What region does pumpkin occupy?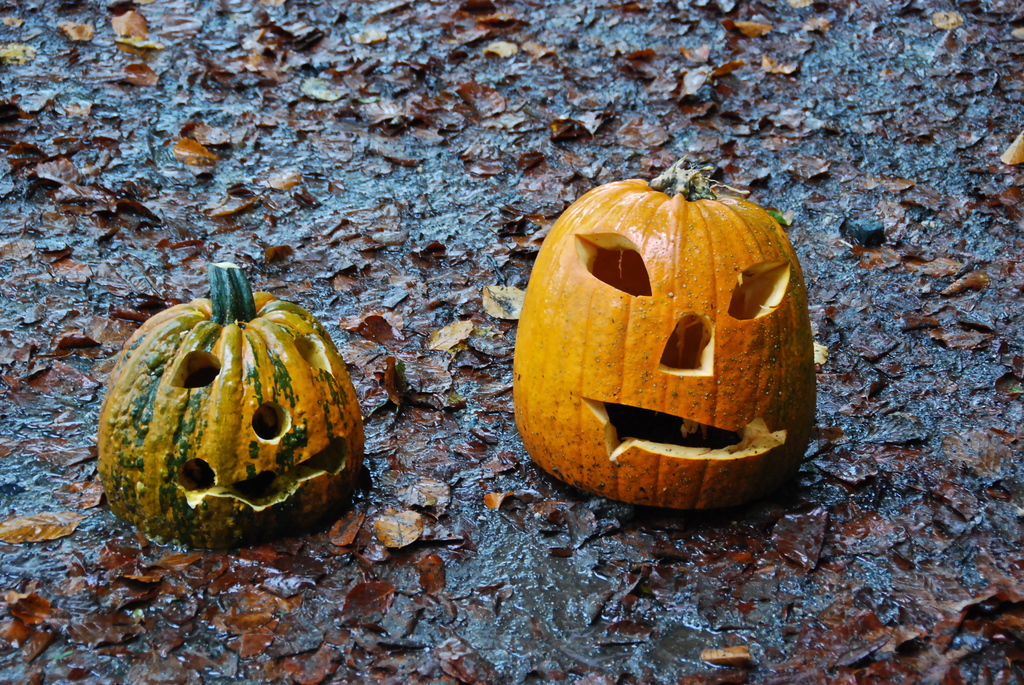
pyautogui.locateOnScreen(508, 157, 817, 511).
